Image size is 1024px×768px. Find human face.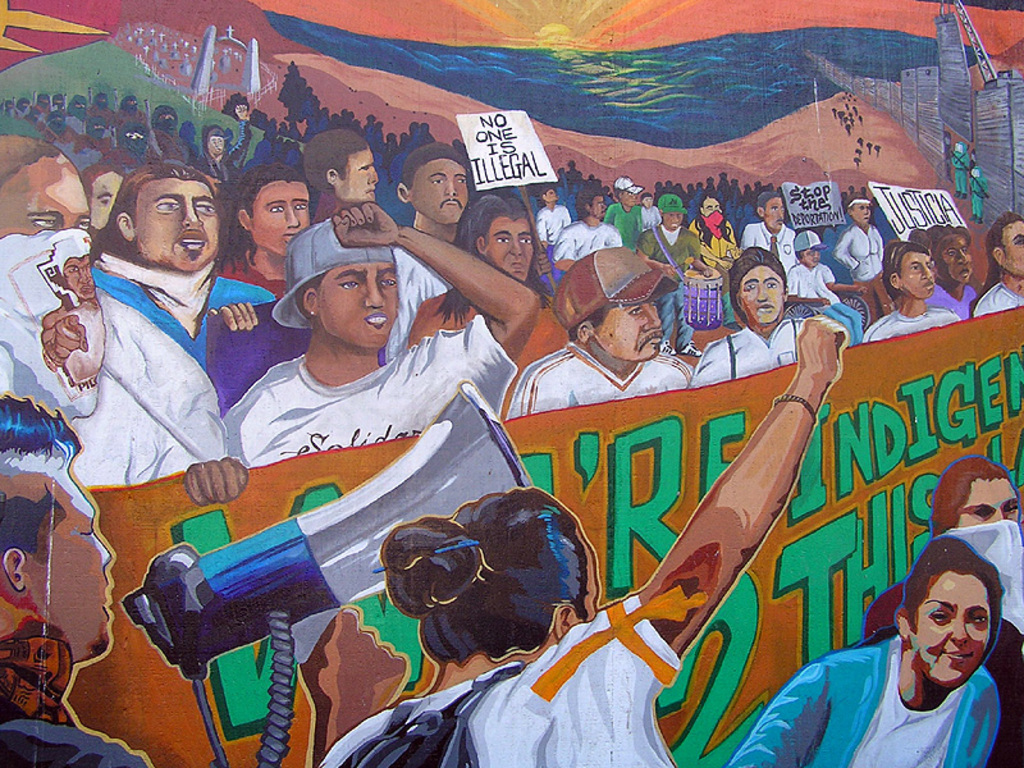
x1=248 y1=174 x2=312 y2=259.
